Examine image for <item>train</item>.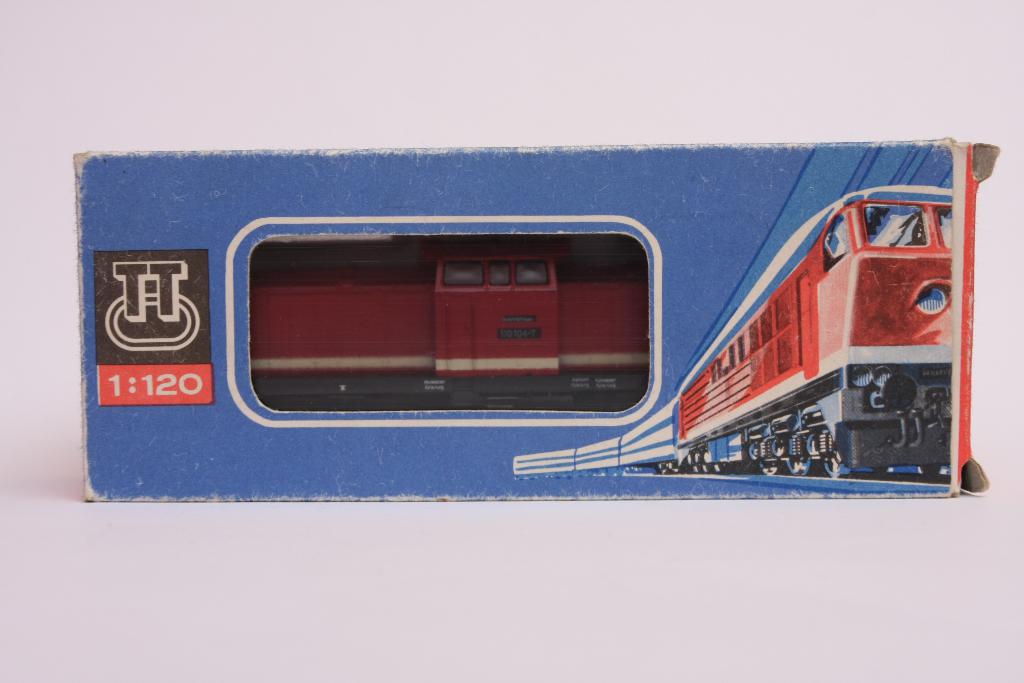
Examination result: 252/229/649/404.
